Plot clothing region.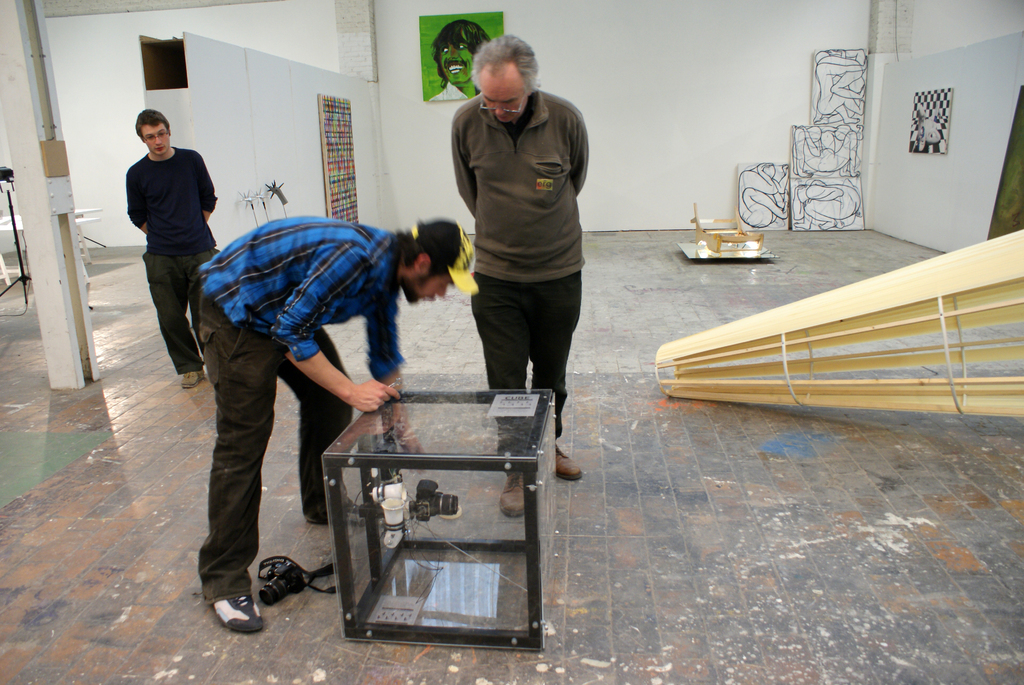
Plotted at x1=127 y1=148 x2=221 y2=265.
